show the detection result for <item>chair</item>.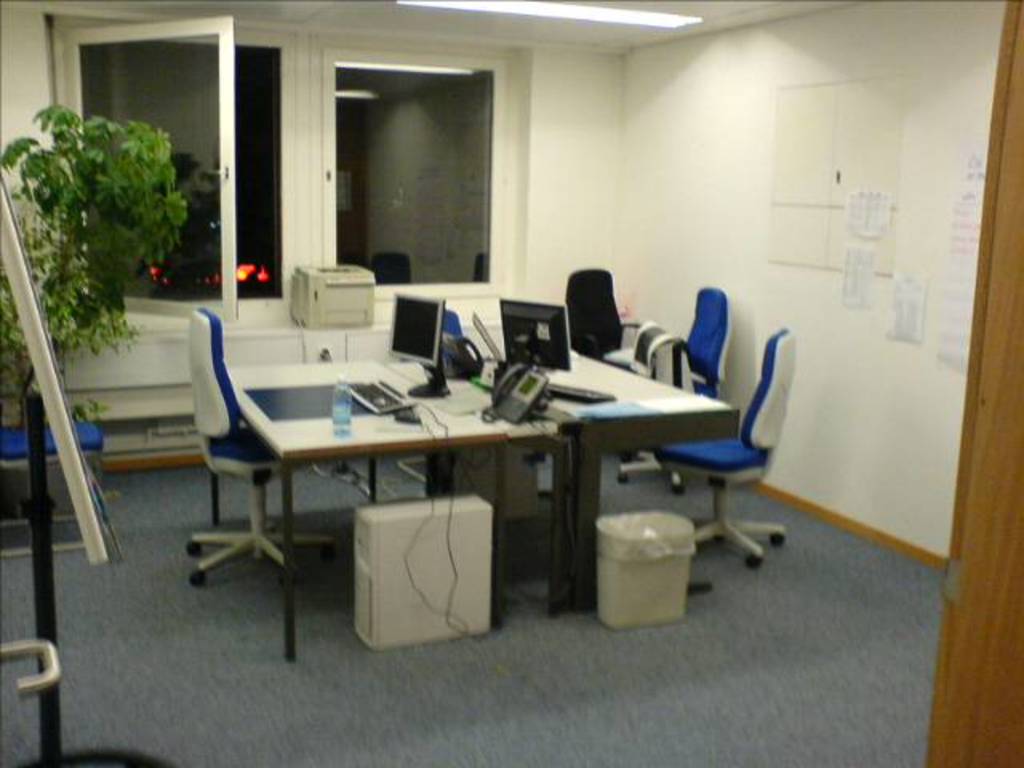
bbox(187, 304, 339, 590).
